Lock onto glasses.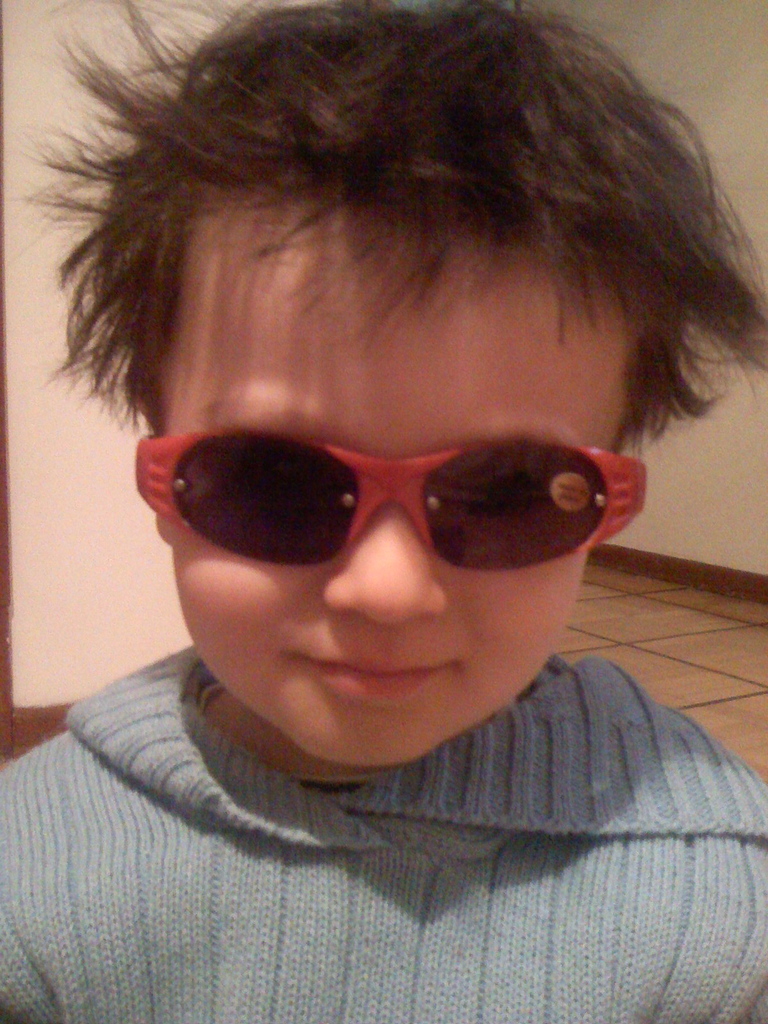
Locked: <region>129, 433, 650, 570</region>.
